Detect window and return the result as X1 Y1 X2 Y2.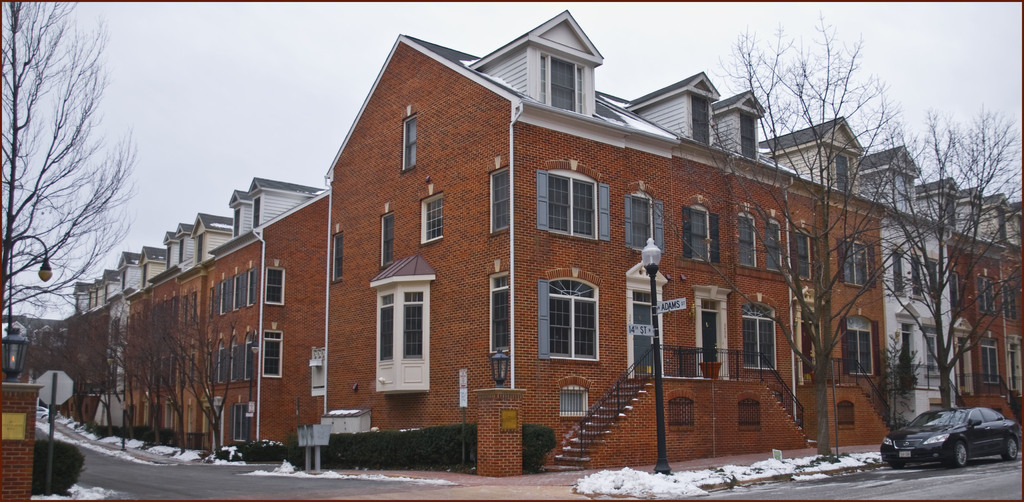
538 280 602 367.
